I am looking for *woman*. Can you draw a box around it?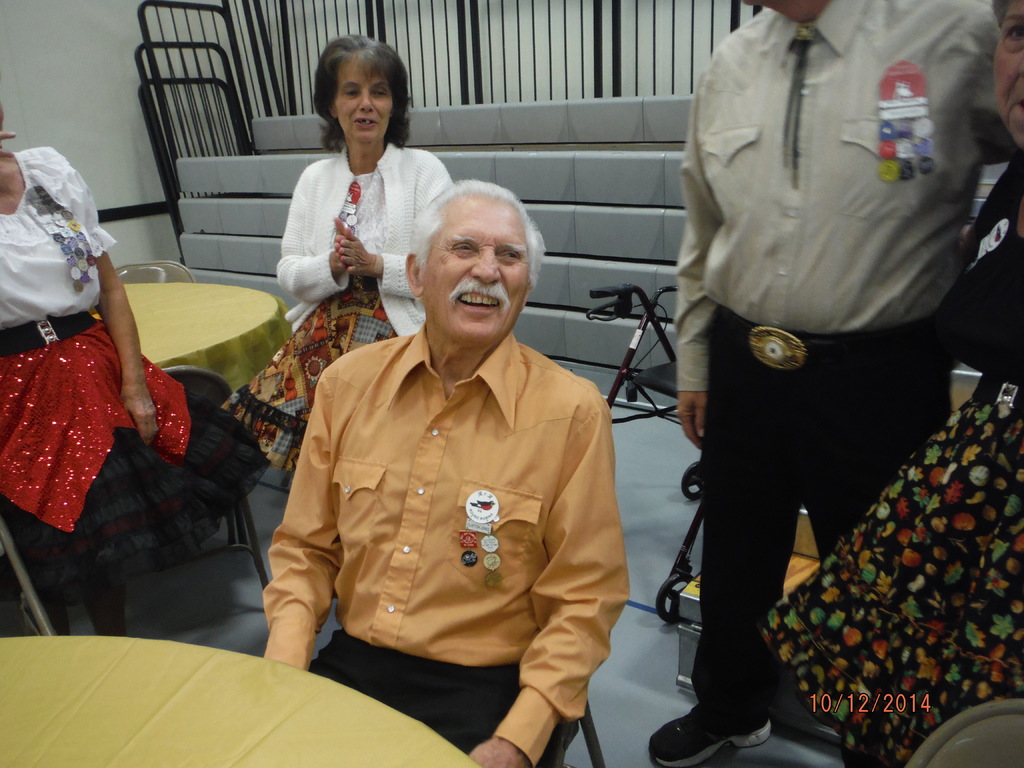
Sure, the bounding box is (left=218, top=36, right=452, bottom=485).
